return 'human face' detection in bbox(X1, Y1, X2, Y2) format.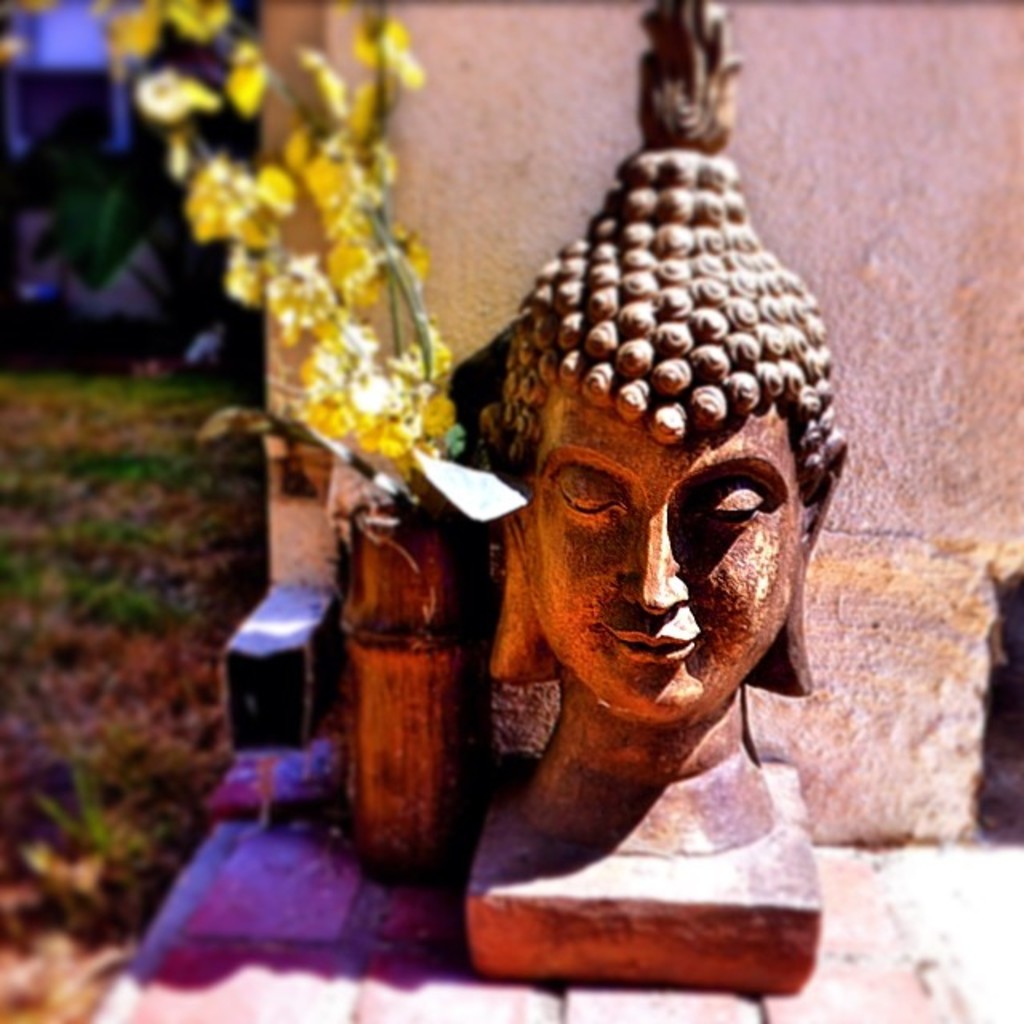
bbox(518, 389, 816, 725).
